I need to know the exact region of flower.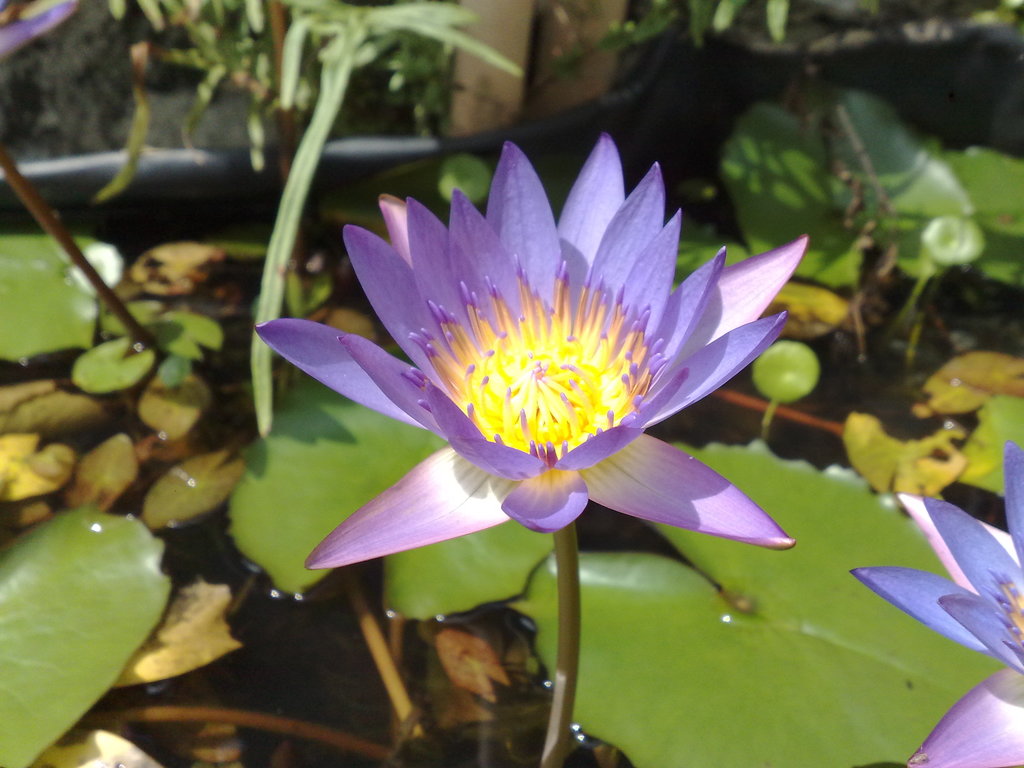
Region: (left=847, top=440, right=1023, bottom=762).
